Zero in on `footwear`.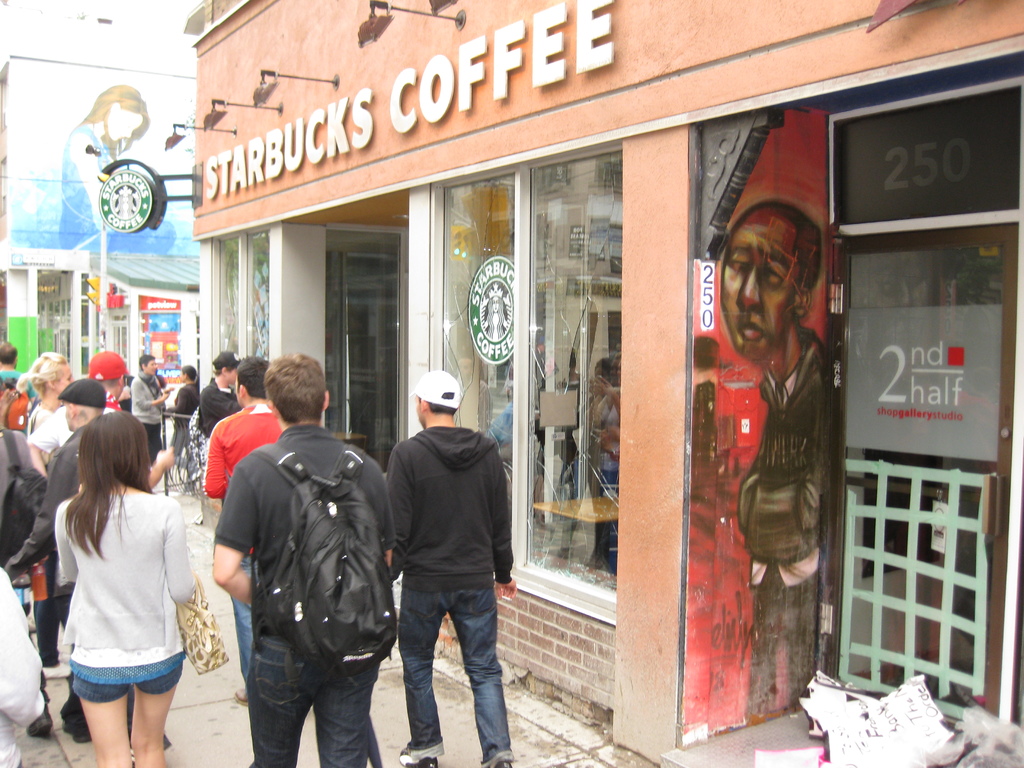
Zeroed in: rect(63, 723, 92, 744).
